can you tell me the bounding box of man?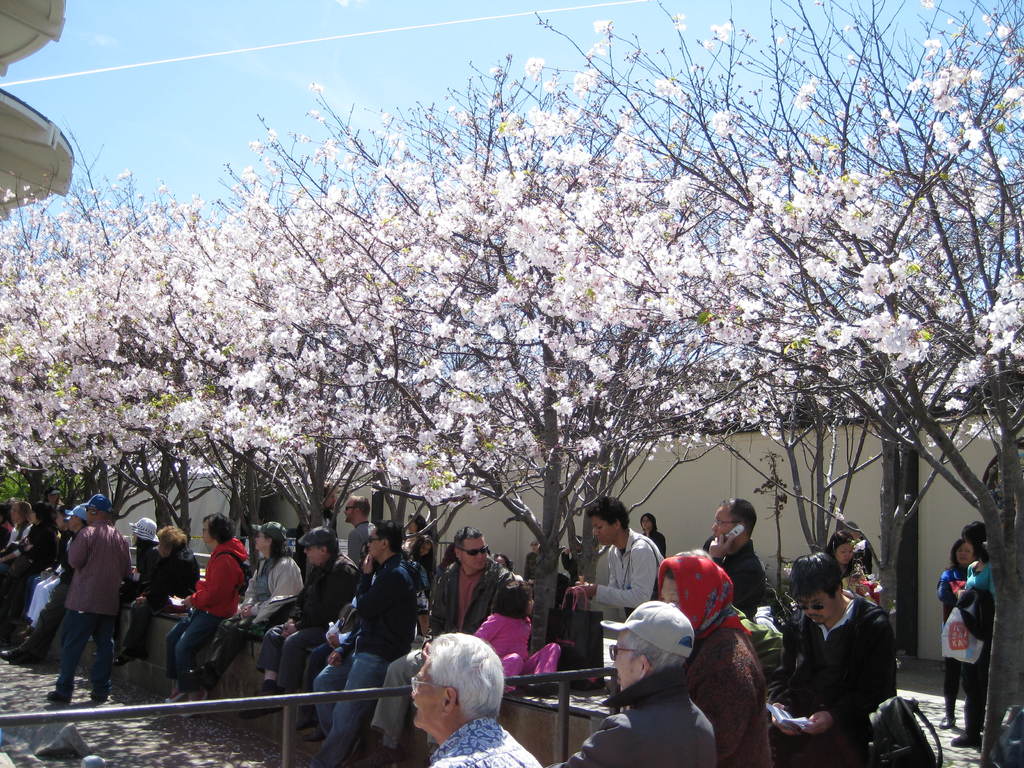
[x1=406, y1=631, x2=546, y2=767].
